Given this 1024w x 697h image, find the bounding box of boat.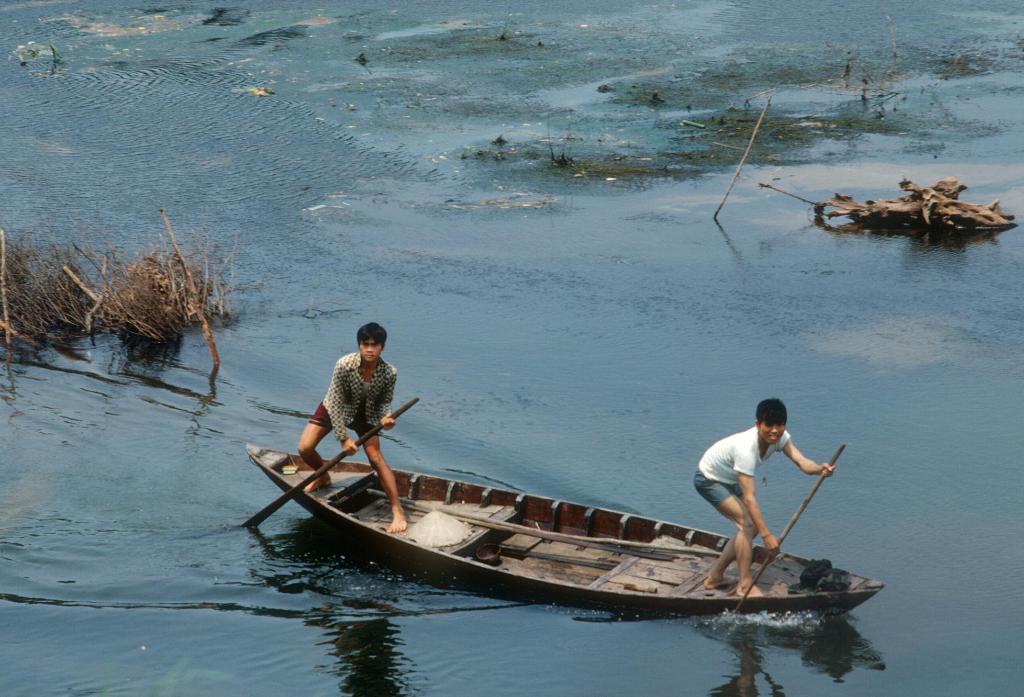
x1=223 y1=397 x2=890 y2=641.
